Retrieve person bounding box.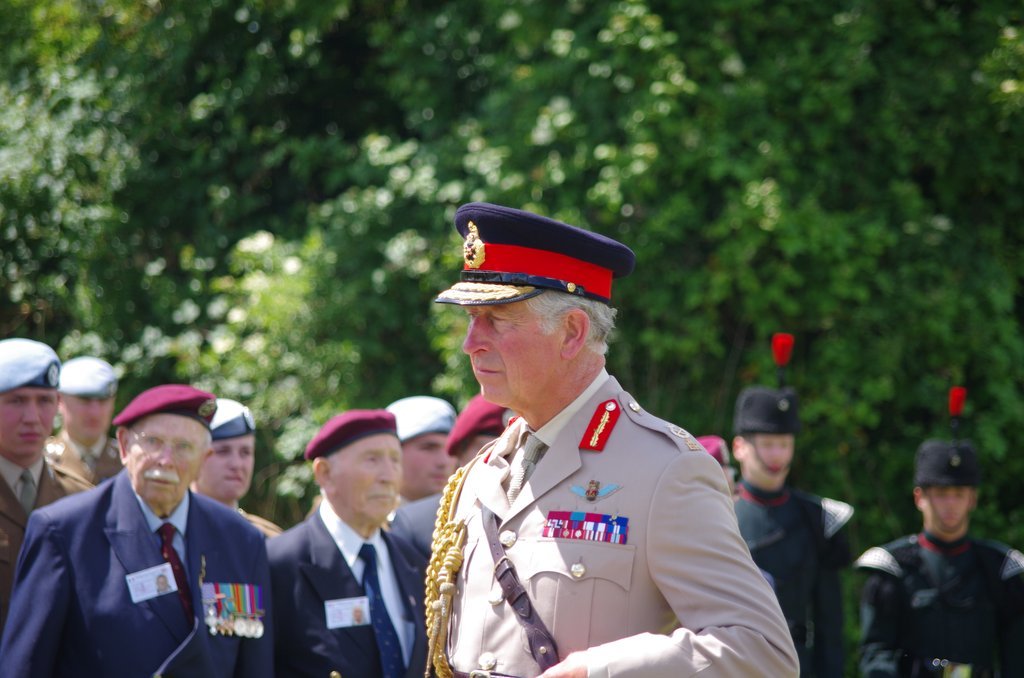
Bounding box: bbox=(423, 202, 800, 677).
